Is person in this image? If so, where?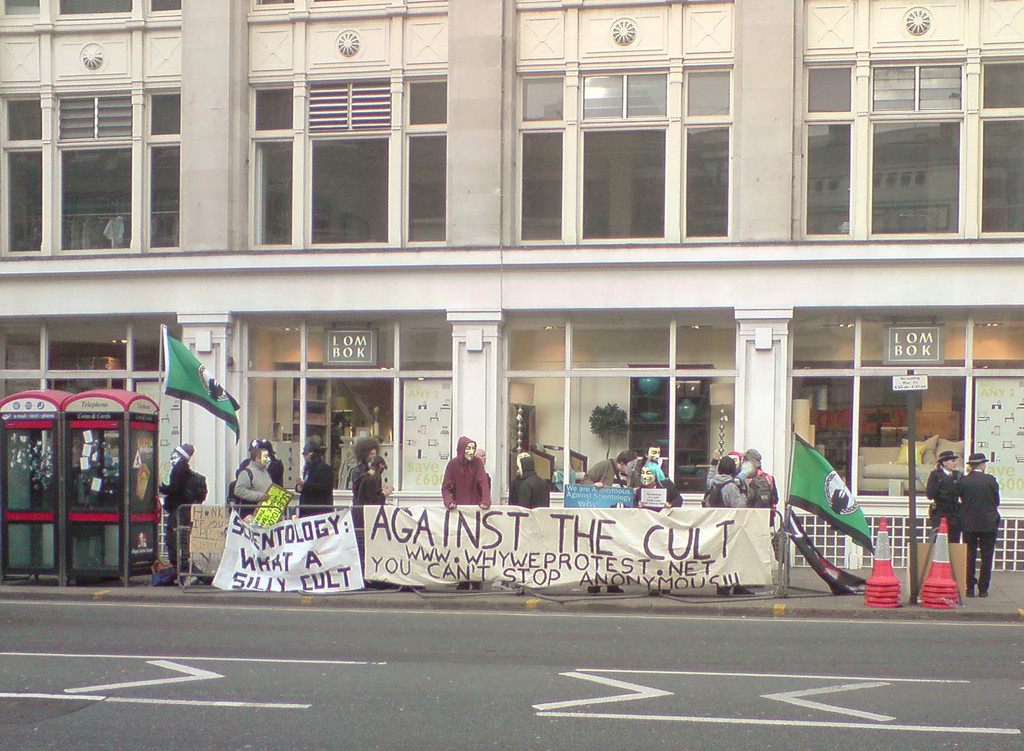
Yes, at <bbox>735, 445, 779, 525</bbox>.
